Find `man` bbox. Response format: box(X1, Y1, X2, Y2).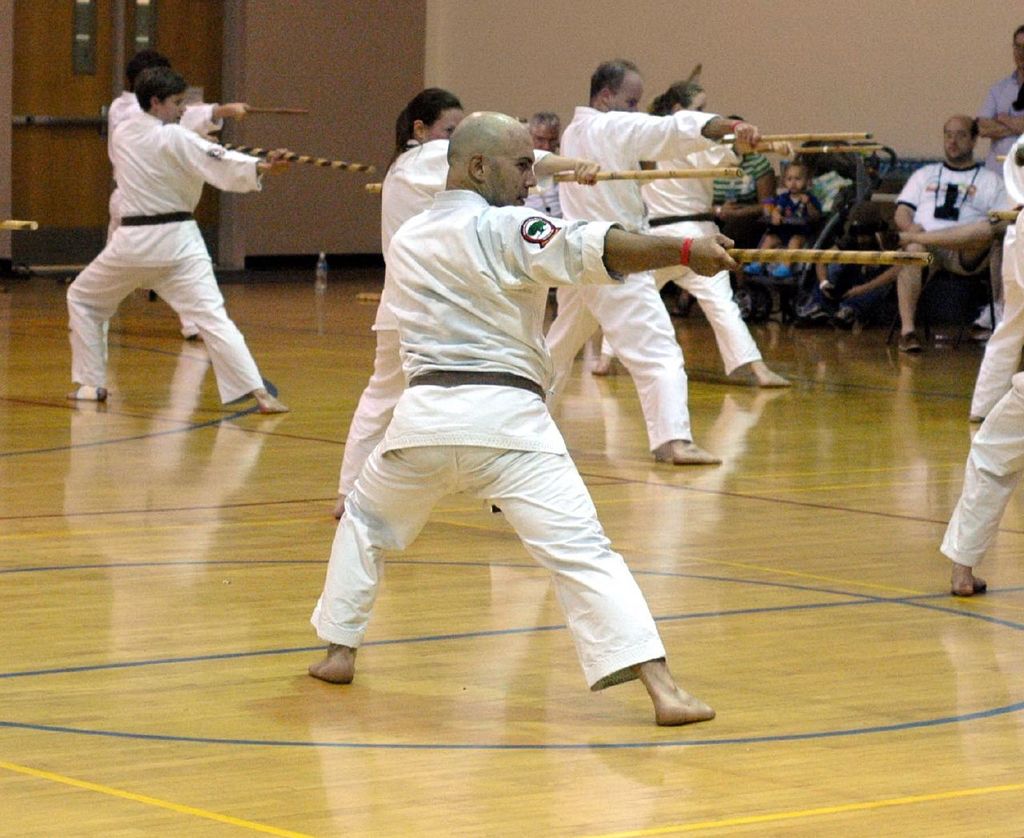
box(543, 59, 762, 465).
